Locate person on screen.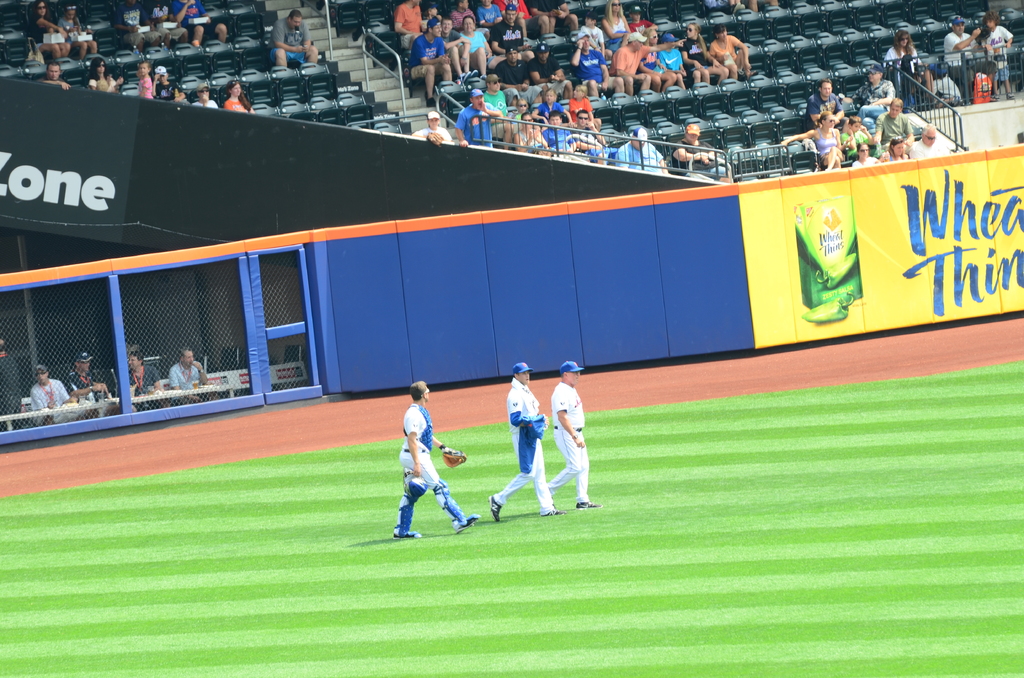
On screen at <bbox>169, 347, 209, 396</bbox>.
